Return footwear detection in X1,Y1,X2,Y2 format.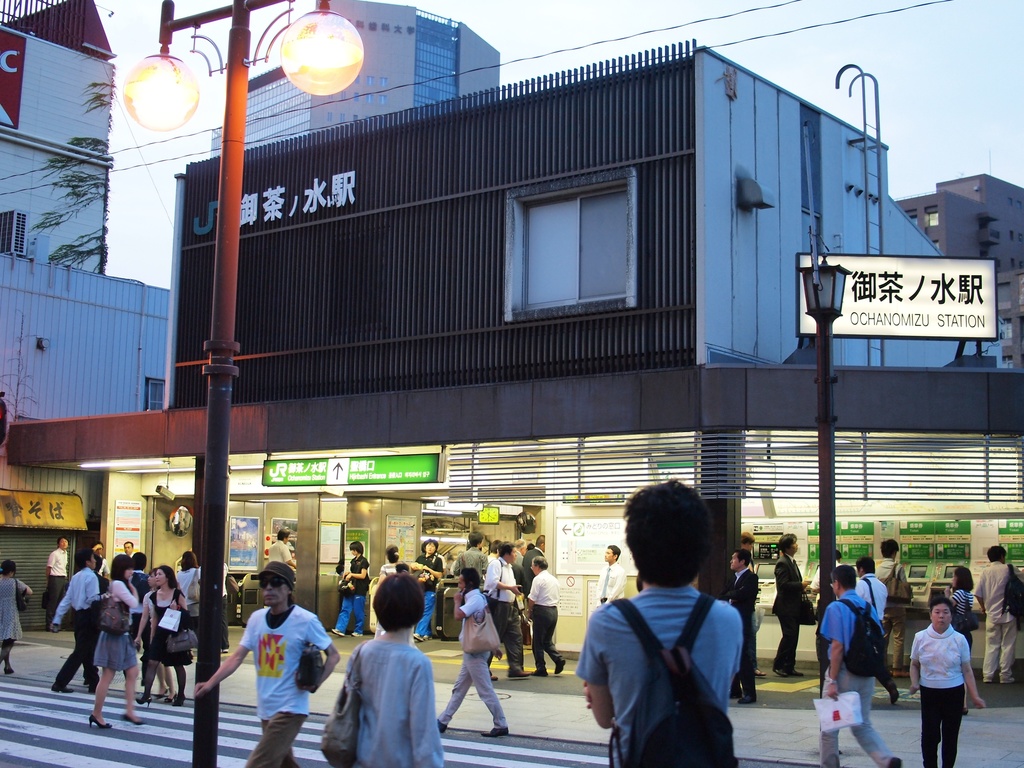
350,634,360,636.
